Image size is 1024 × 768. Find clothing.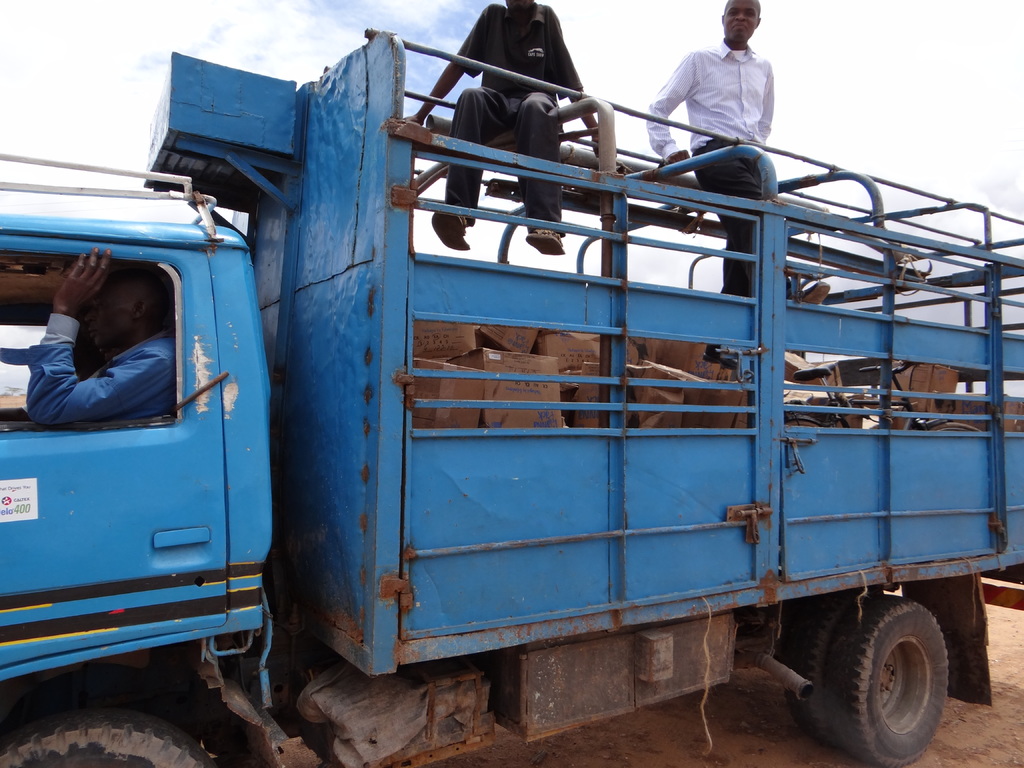
444,0,586,230.
